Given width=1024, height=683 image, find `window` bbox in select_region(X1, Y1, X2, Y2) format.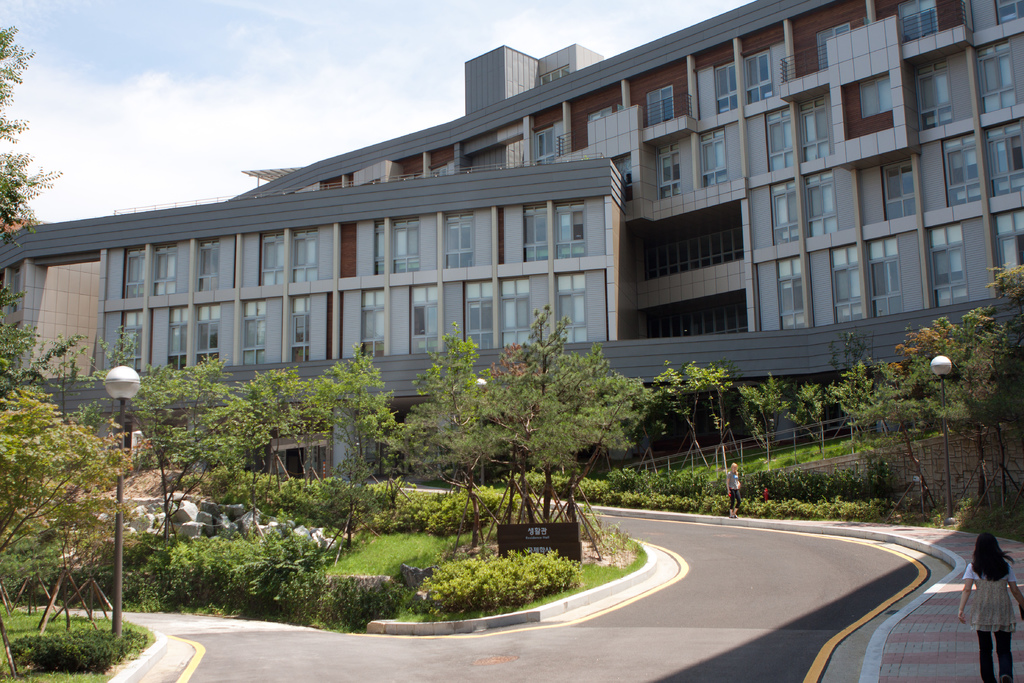
select_region(990, 0, 1022, 17).
